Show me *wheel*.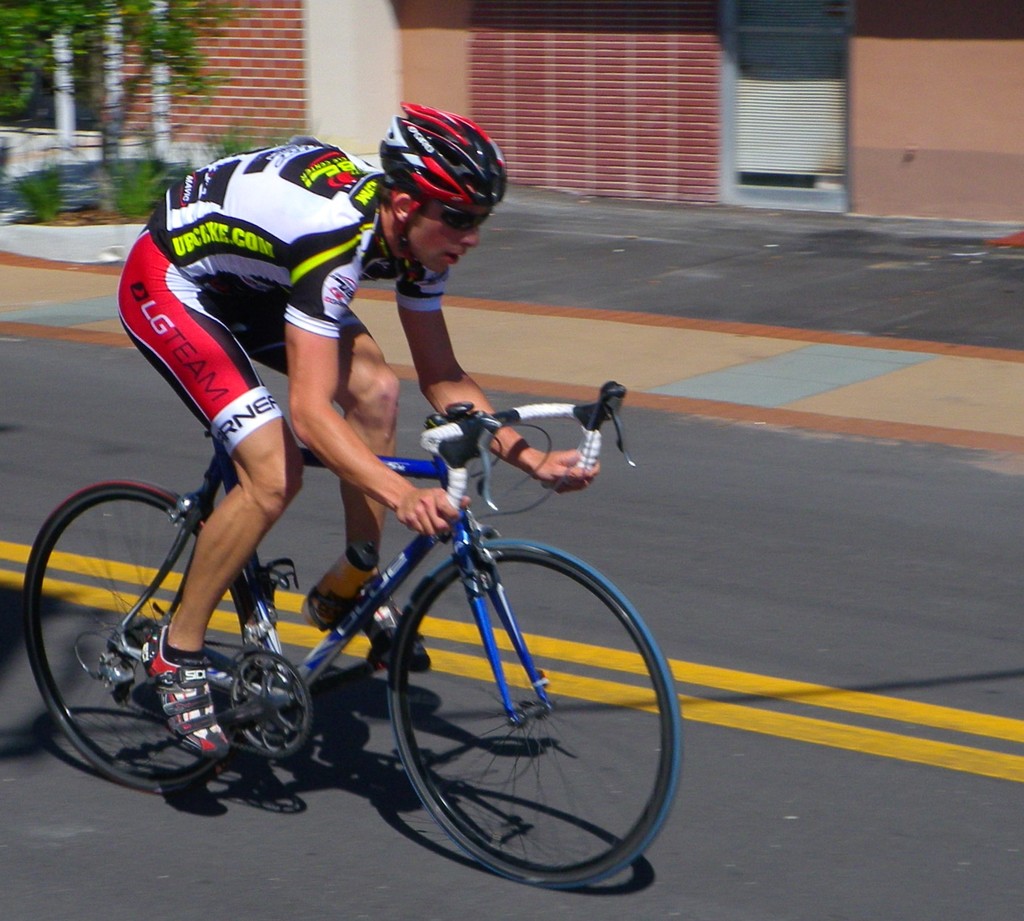
*wheel* is here: pyautogui.locateOnScreen(382, 541, 683, 883).
